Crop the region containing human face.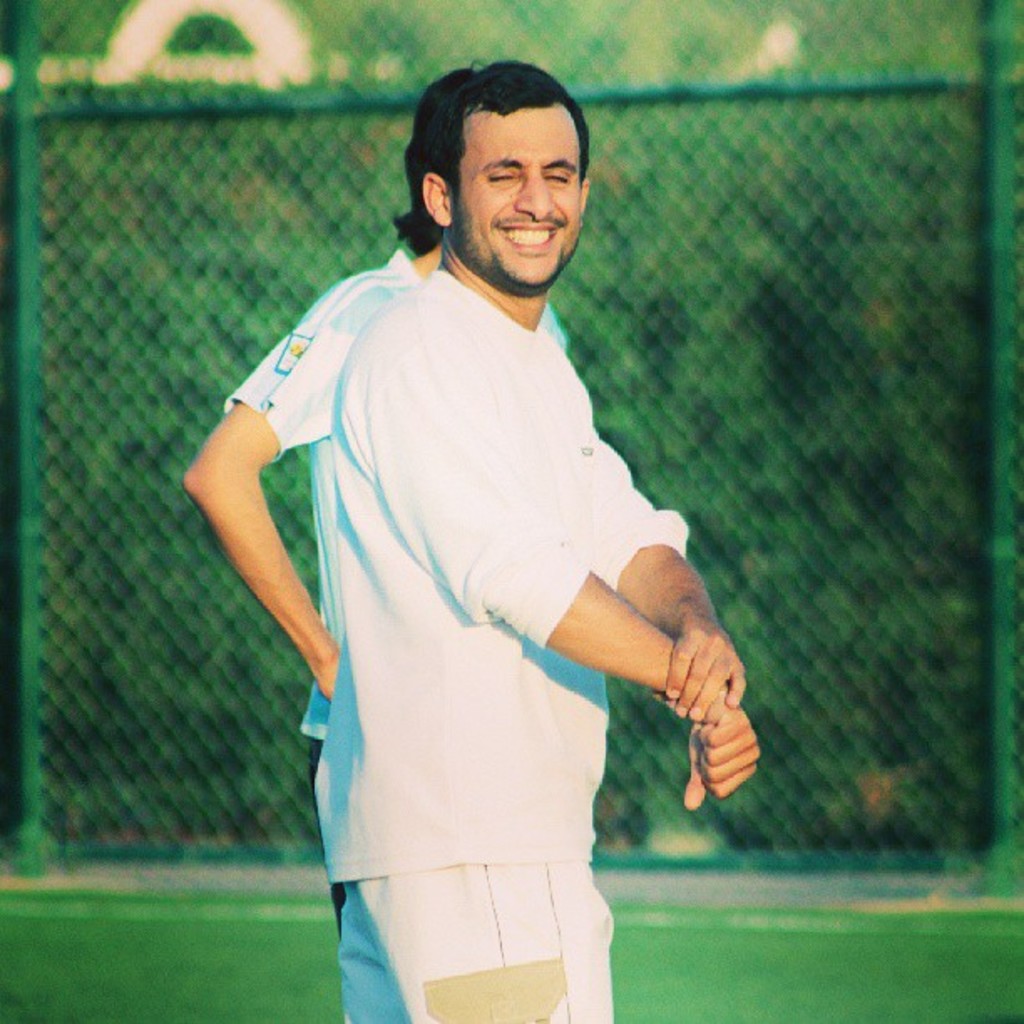
Crop region: Rect(460, 117, 582, 284).
